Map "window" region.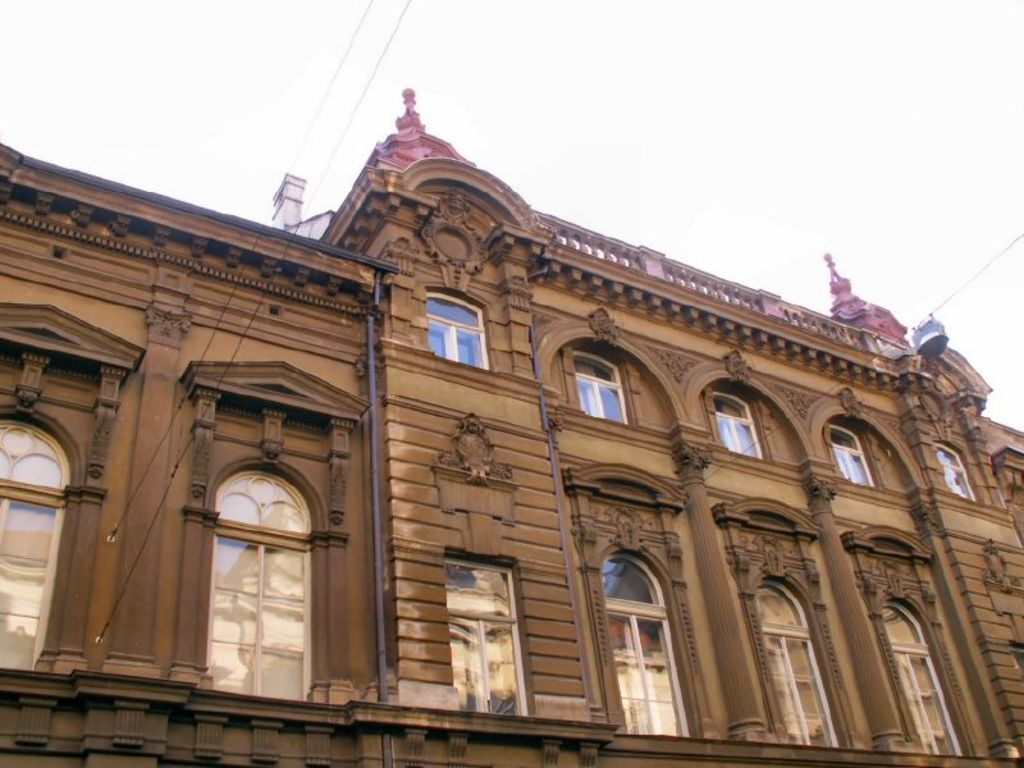
Mapped to bbox=(570, 352, 635, 428).
